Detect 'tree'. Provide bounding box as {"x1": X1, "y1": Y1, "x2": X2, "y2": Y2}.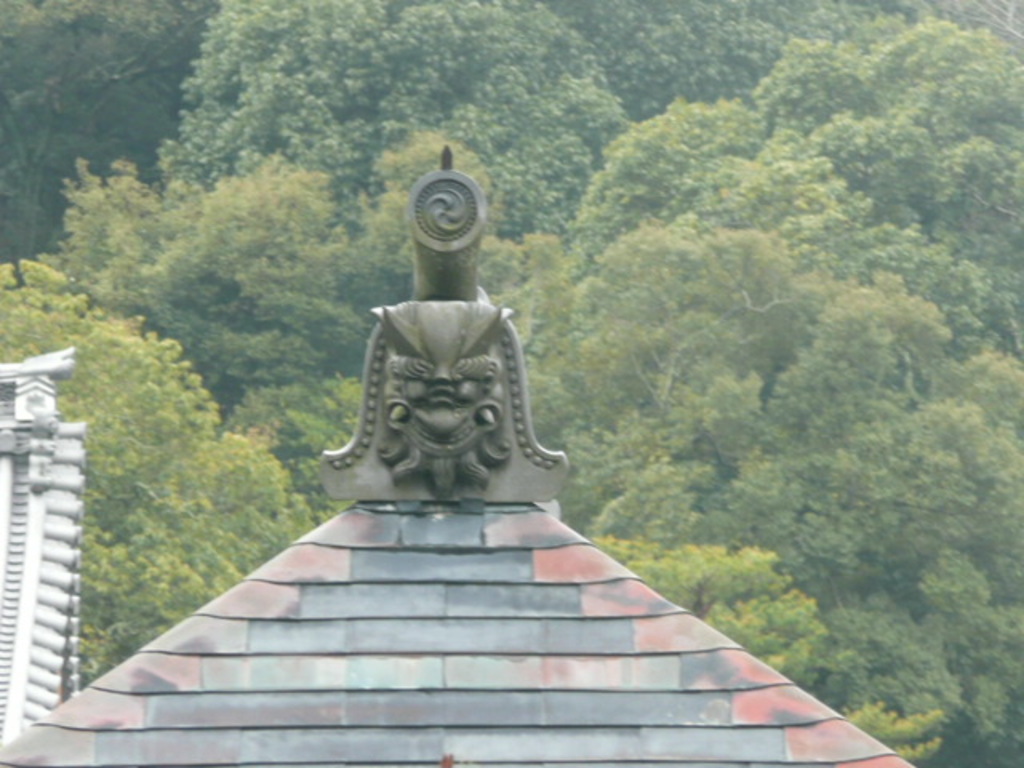
{"x1": 542, "y1": 203, "x2": 813, "y2": 422}.
